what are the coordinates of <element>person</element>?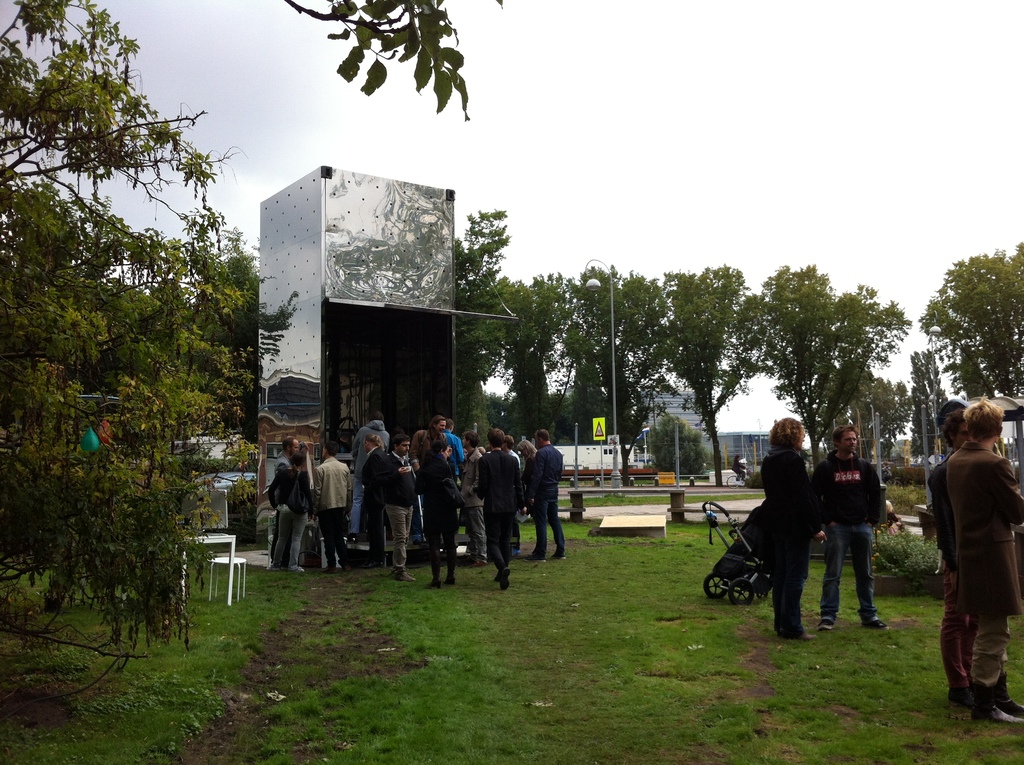
bbox=[516, 443, 538, 475].
